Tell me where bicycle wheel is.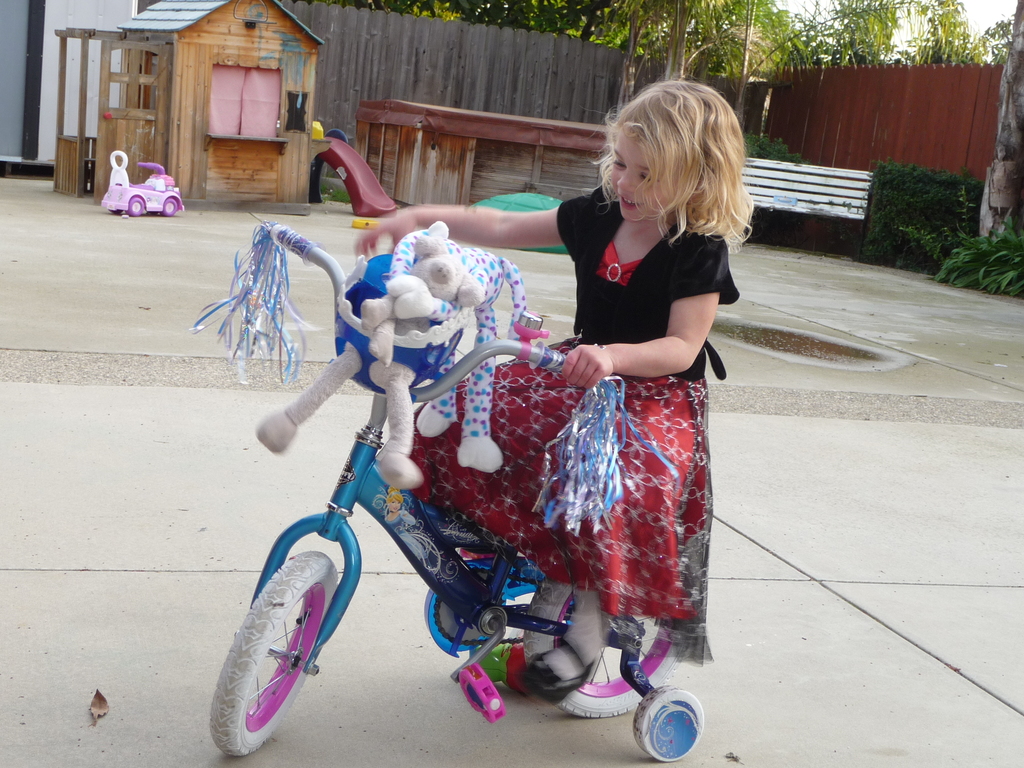
bicycle wheel is at {"left": 218, "top": 538, "right": 353, "bottom": 751}.
